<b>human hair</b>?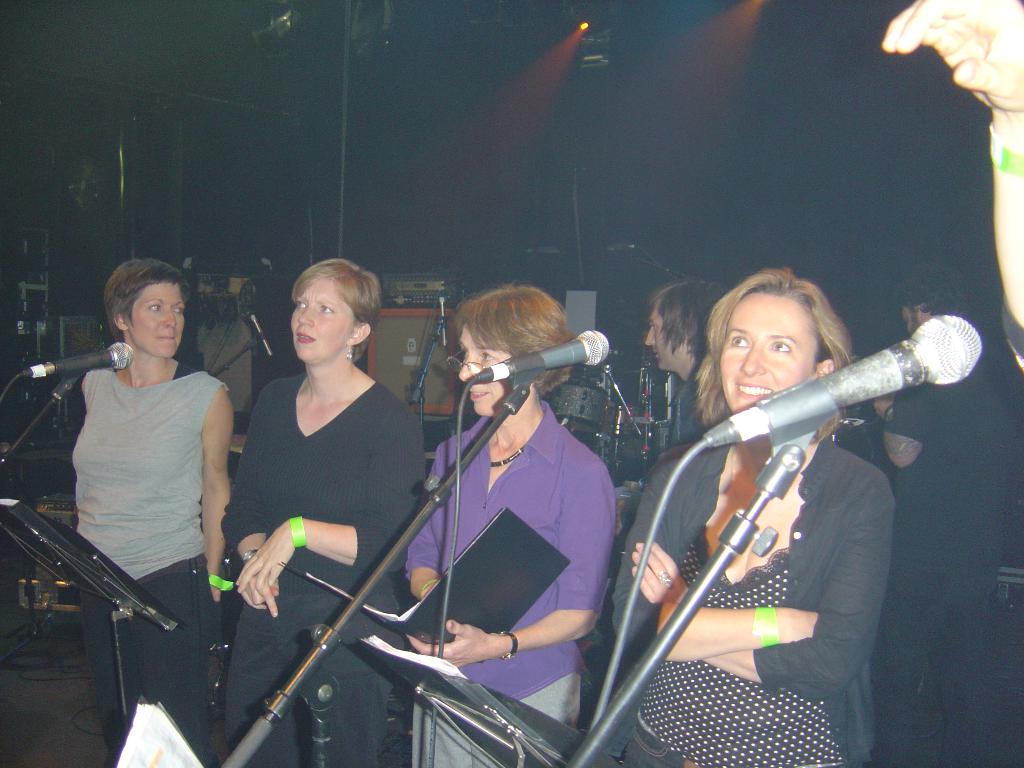
region(109, 253, 188, 326)
